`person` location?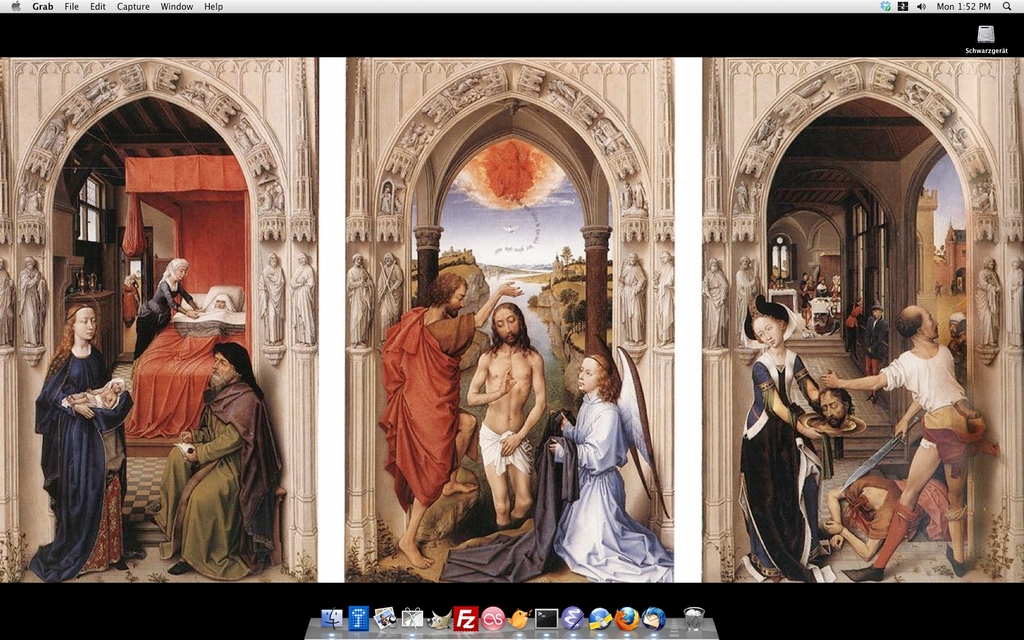
{"left": 652, "top": 246, "right": 673, "bottom": 346}
